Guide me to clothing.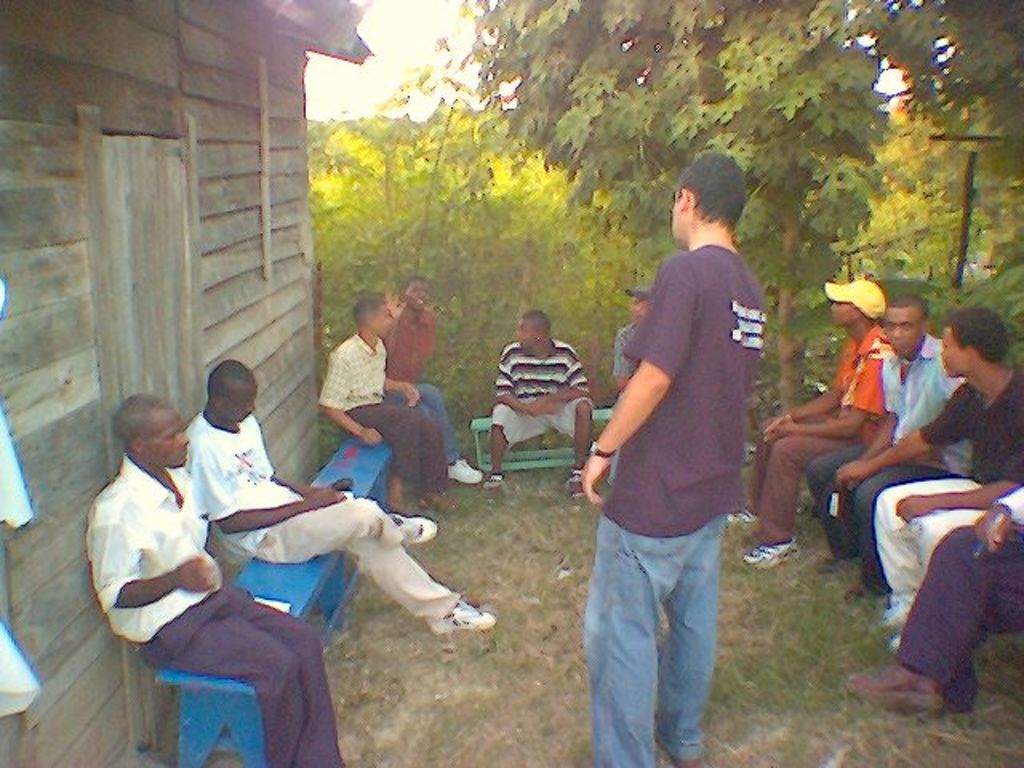
Guidance: (491, 389, 573, 453).
